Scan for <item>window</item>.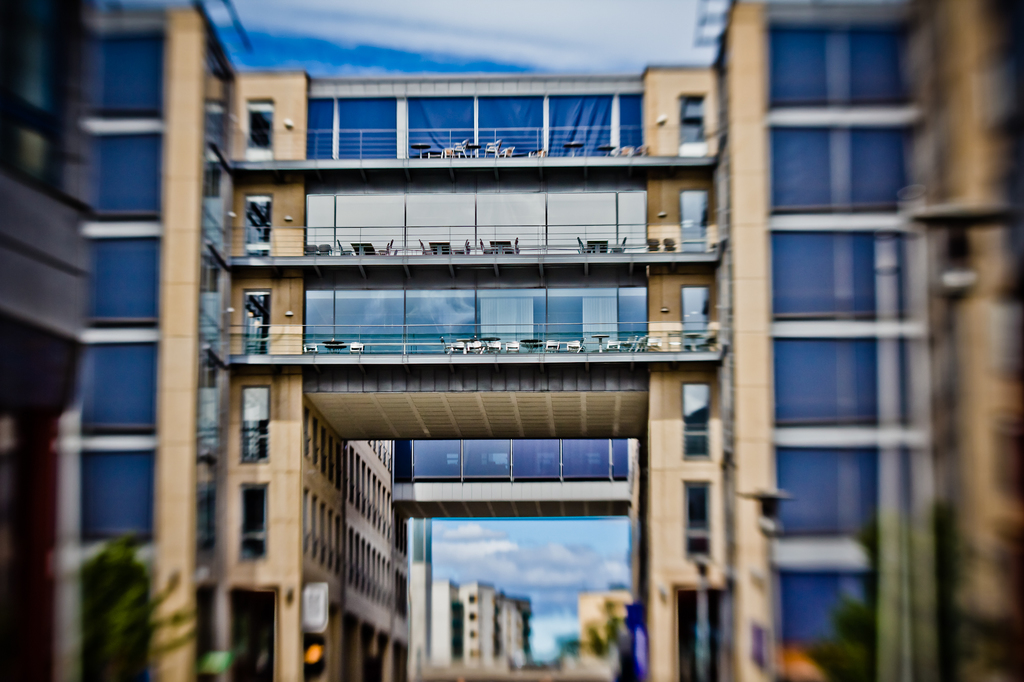
Scan result: BBox(769, 333, 926, 429).
